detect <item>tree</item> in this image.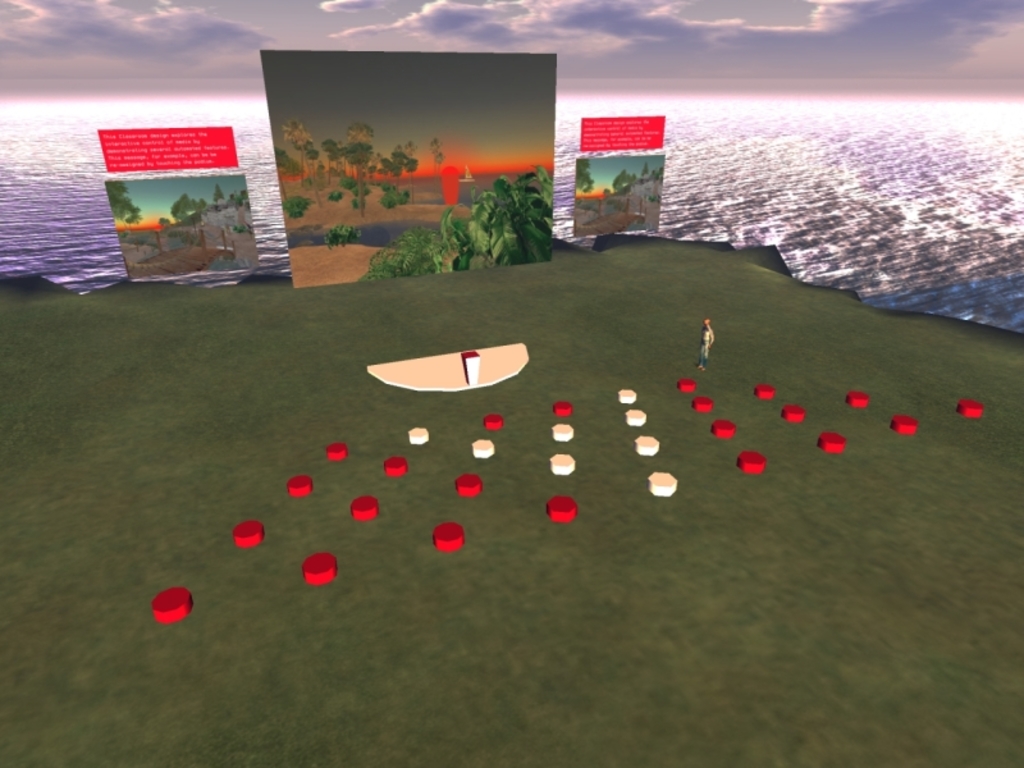
Detection: BBox(378, 147, 420, 196).
